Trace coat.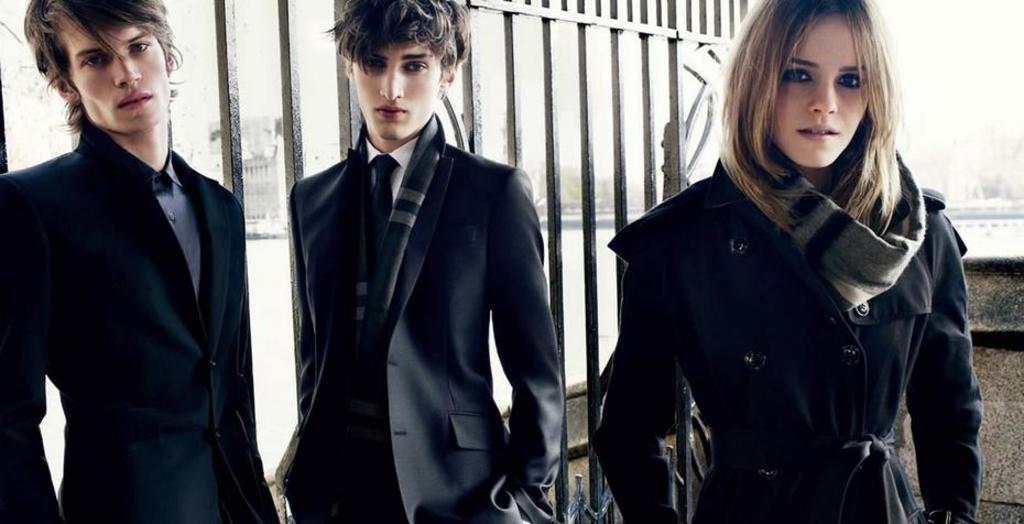
Traced to Rect(275, 53, 575, 481).
